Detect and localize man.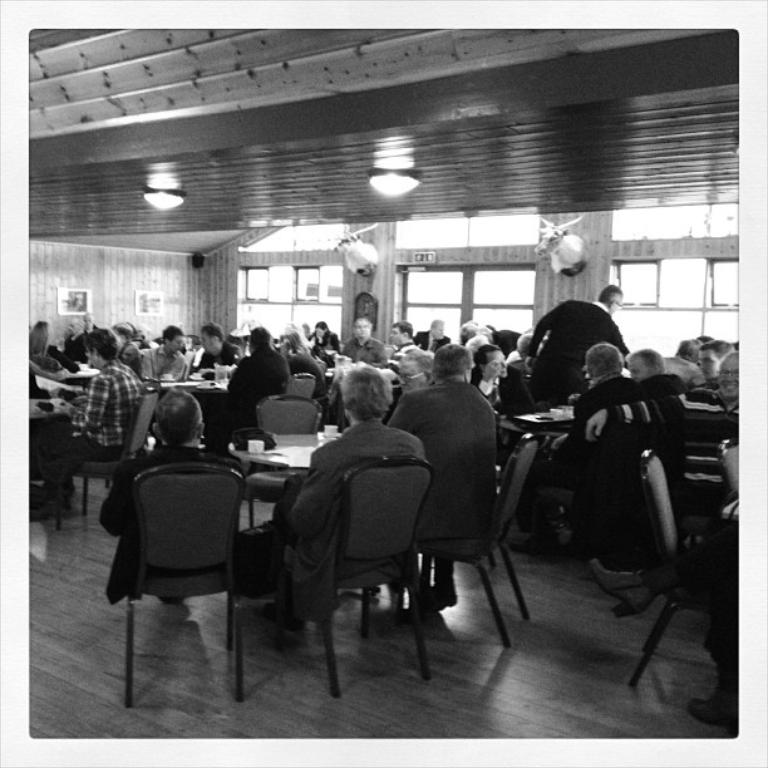
Localized at bbox=[269, 379, 457, 683].
